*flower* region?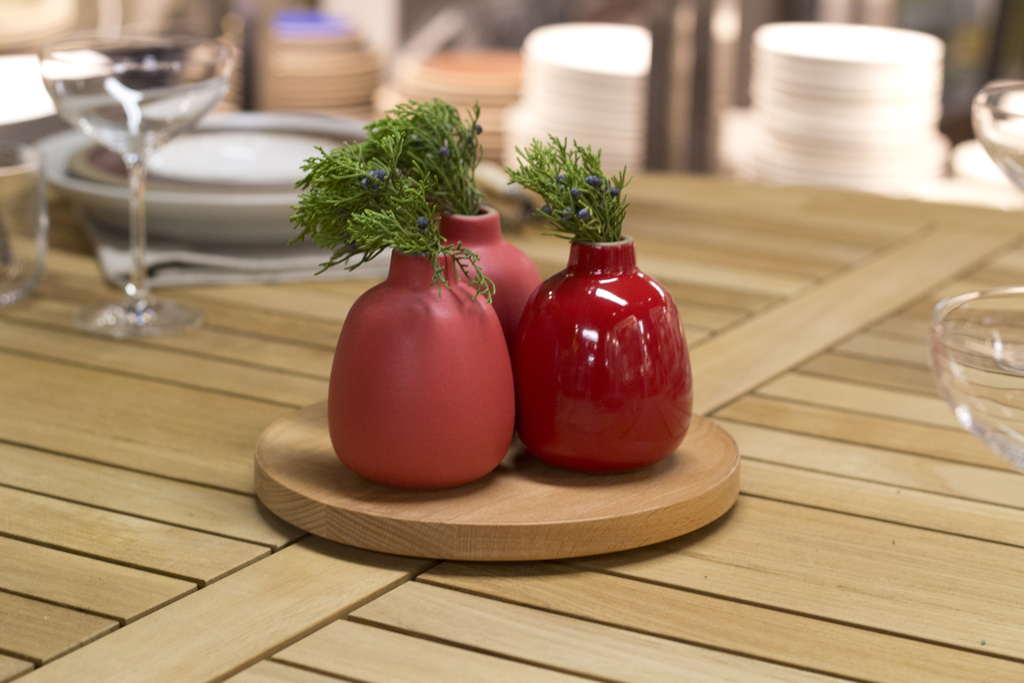
<region>586, 176, 604, 189</region>
